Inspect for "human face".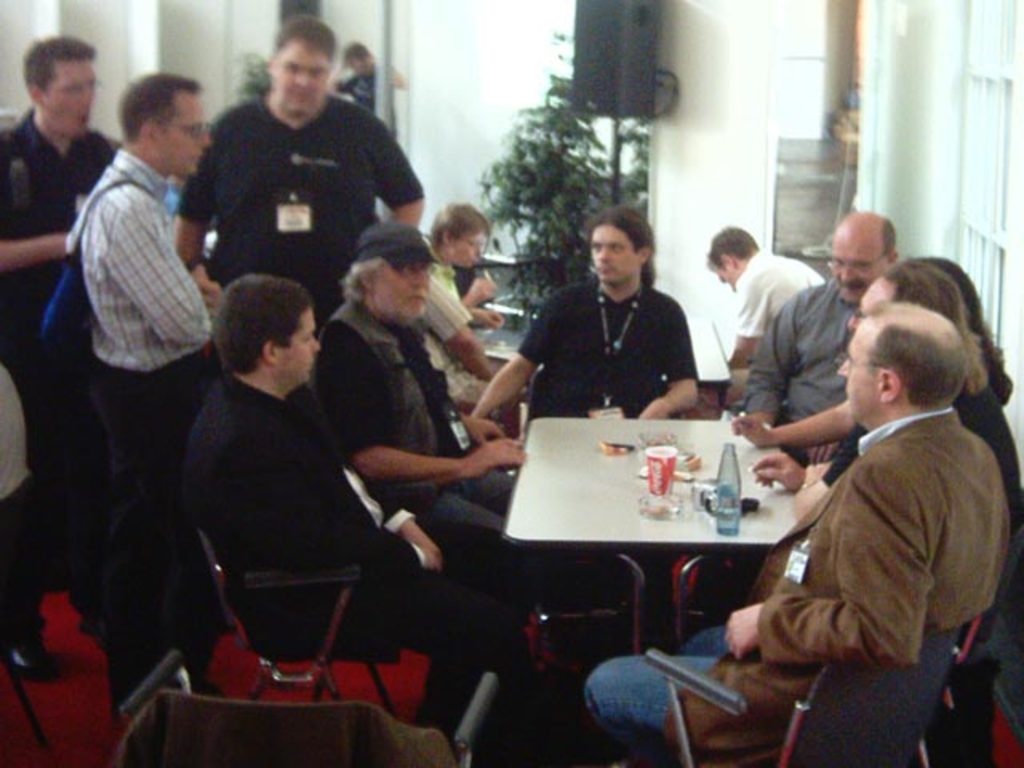
Inspection: select_region(283, 309, 315, 389).
